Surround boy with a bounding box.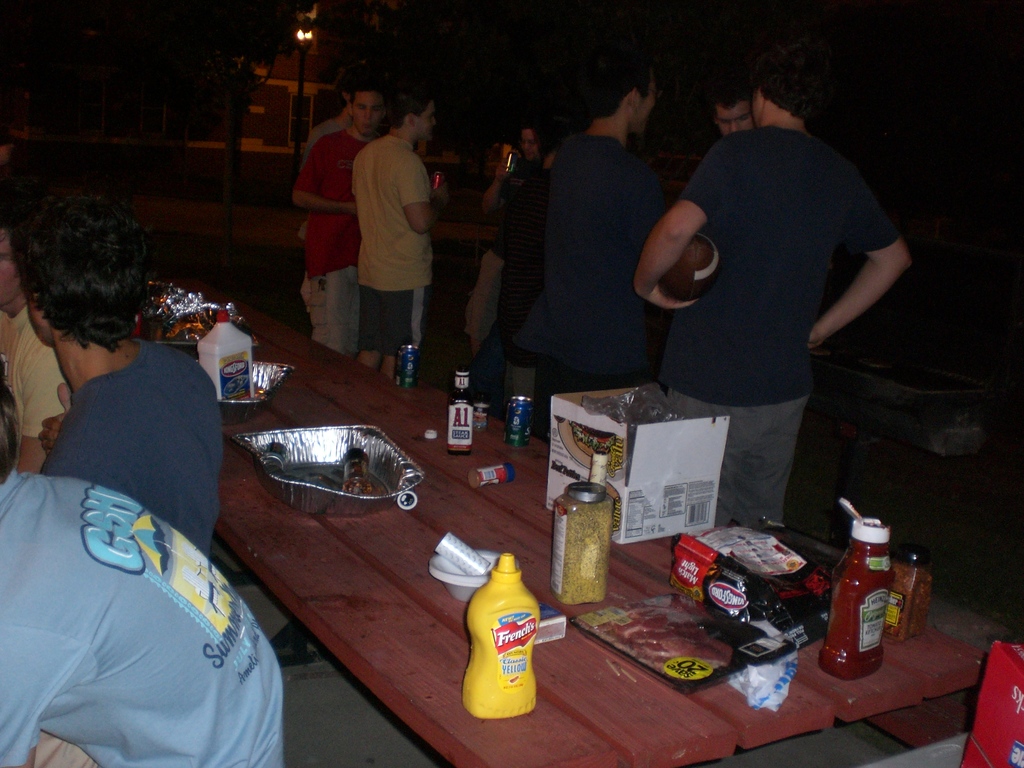
pyautogui.locateOnScreen(292, 84, 385, 354).
